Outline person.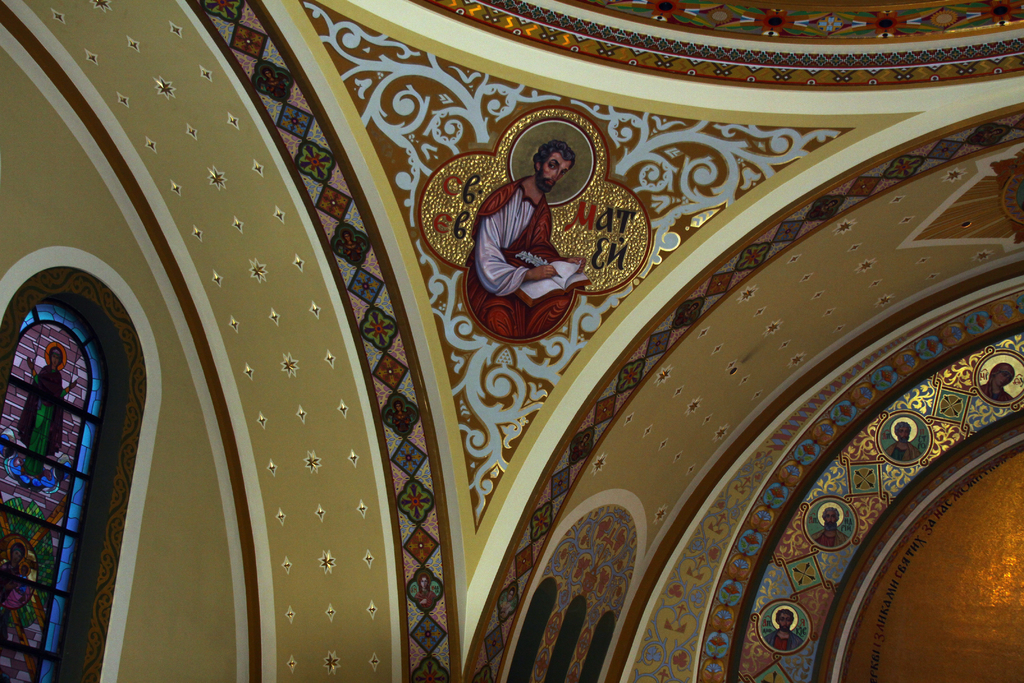
Outline: {"left": 9, "top": 340, "right": 84, "bottom": 484}.
